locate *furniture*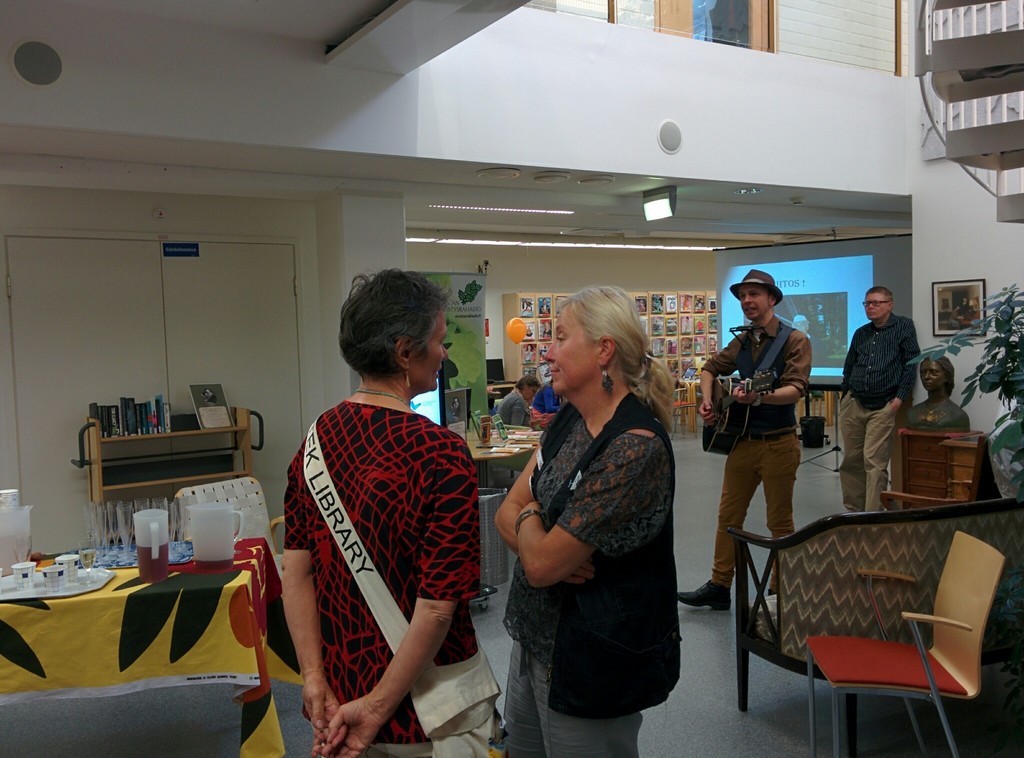
bbox=(0, 537, 305, 757)
